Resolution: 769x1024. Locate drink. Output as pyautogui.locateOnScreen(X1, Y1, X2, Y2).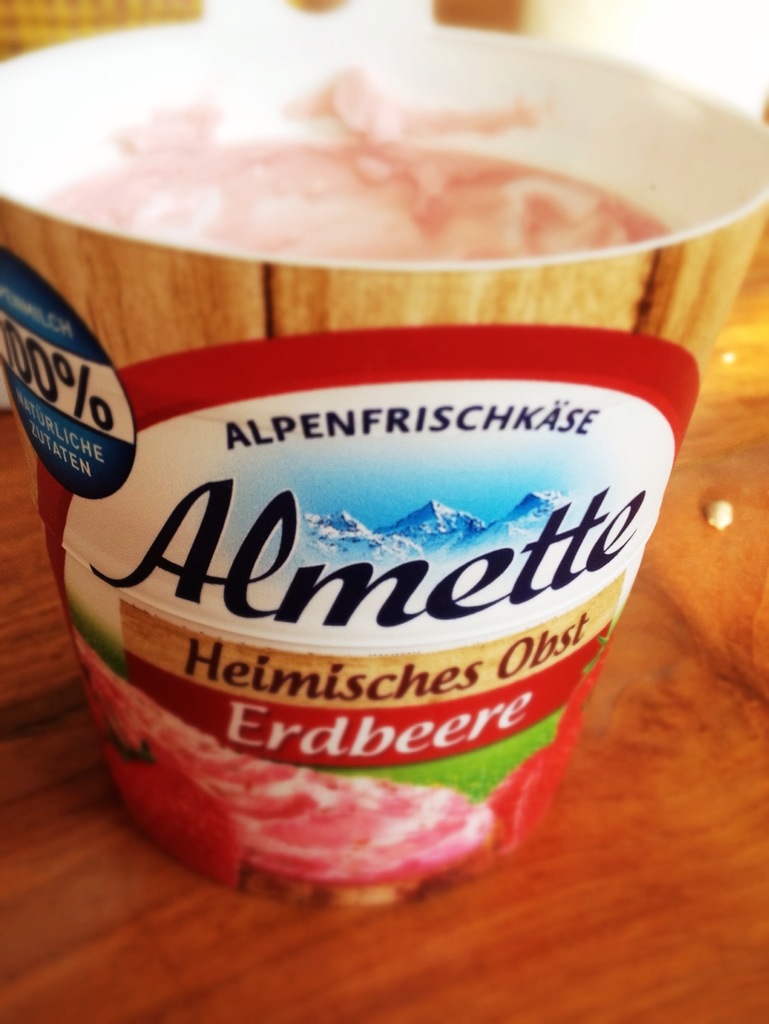
pyautogui.locateOnScreen(39, 133, 677, 270).
